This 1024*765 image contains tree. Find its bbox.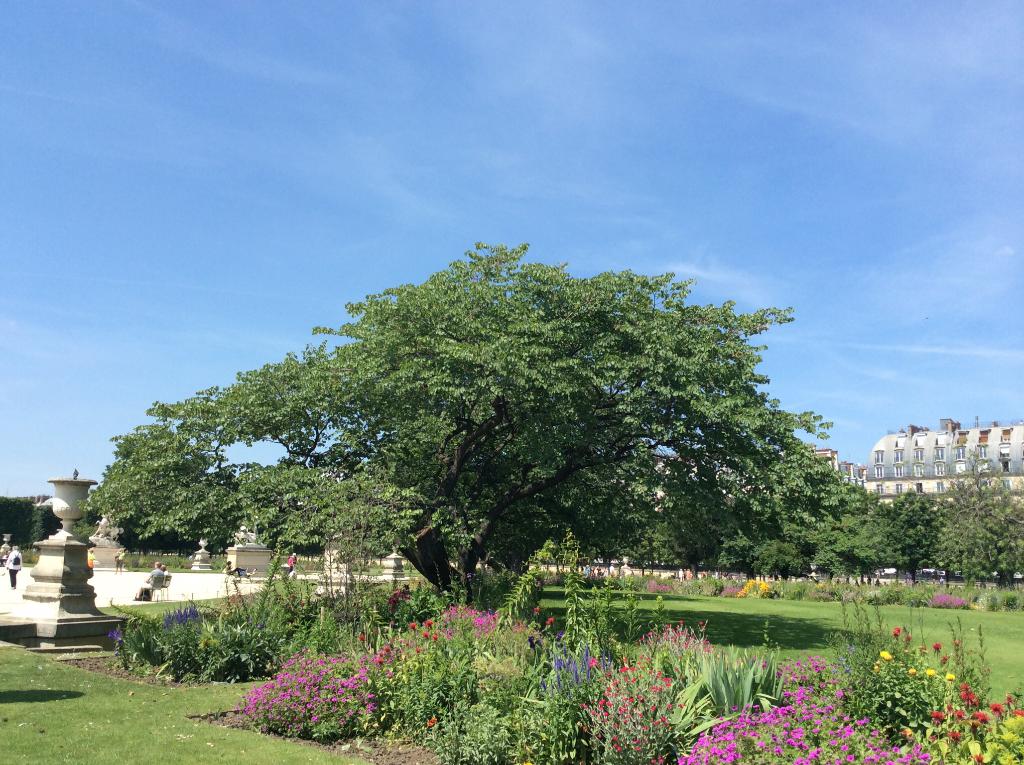
region(86, 242, 852, 609).
